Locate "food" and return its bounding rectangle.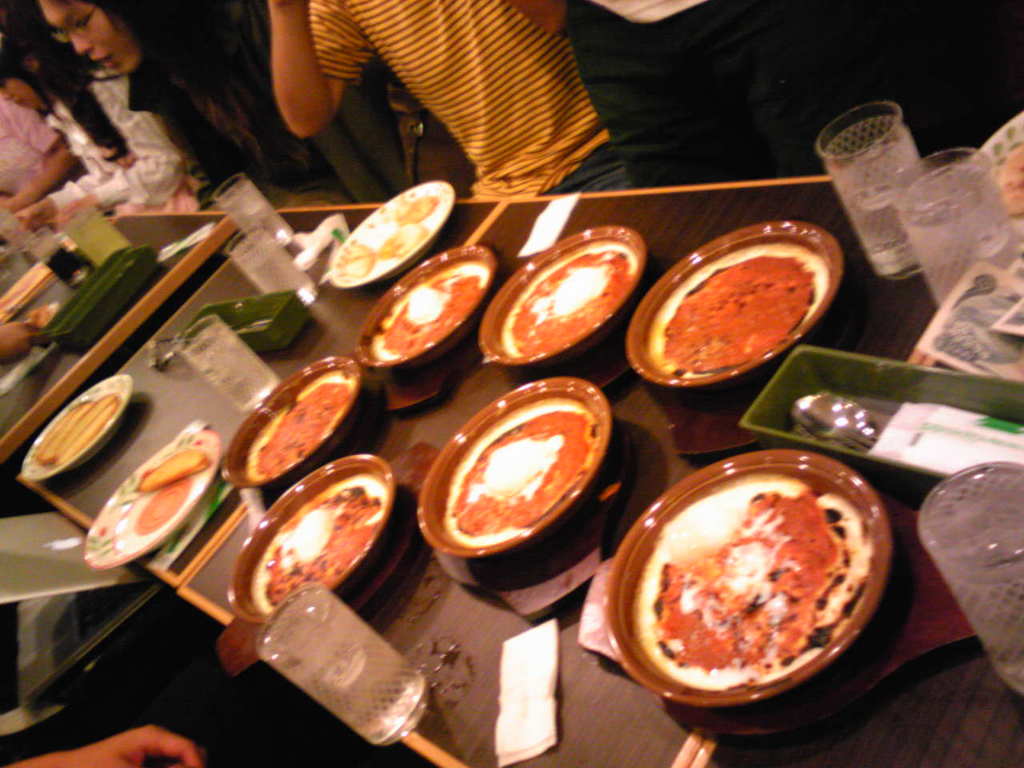
rect(626, 448, 886, 704).
